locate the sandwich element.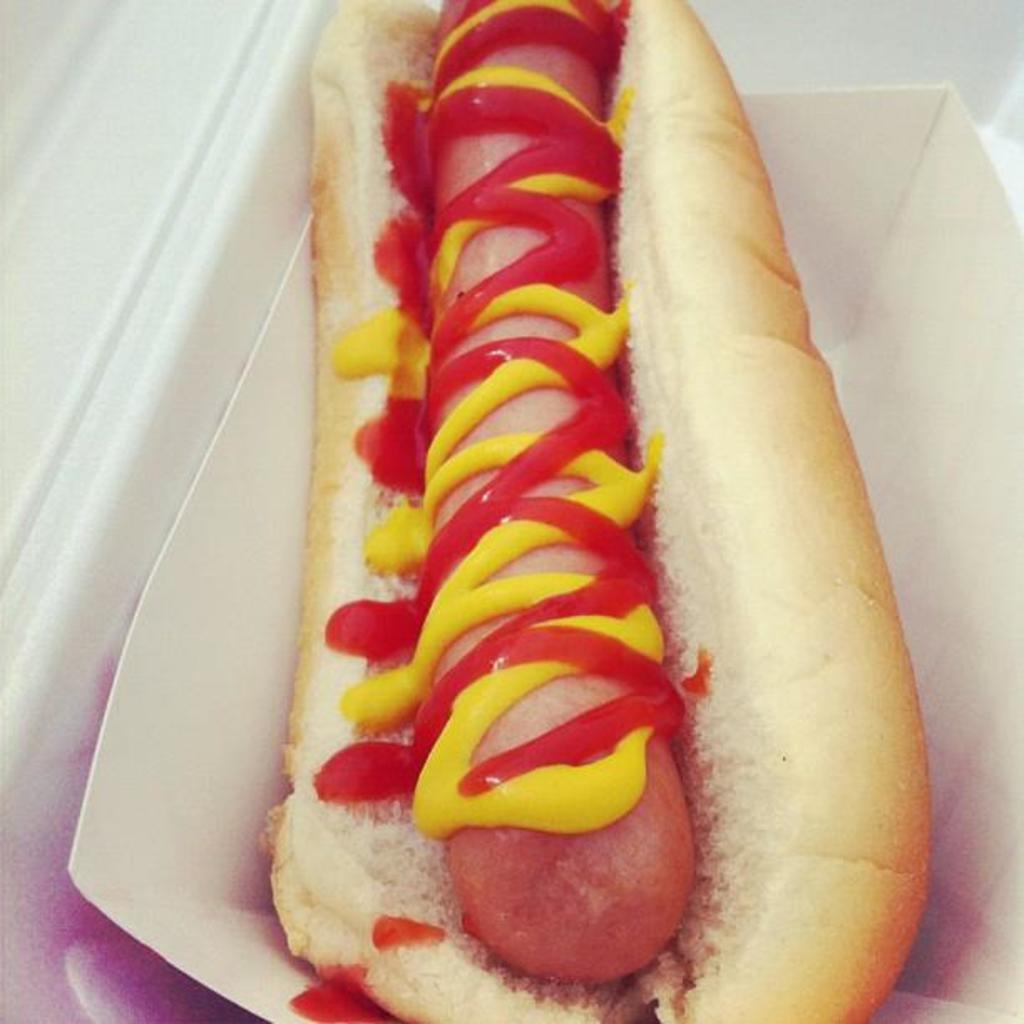
Element bbox: {"left": 264, "top": 0, "right": 939, "bottom": 1022}.
